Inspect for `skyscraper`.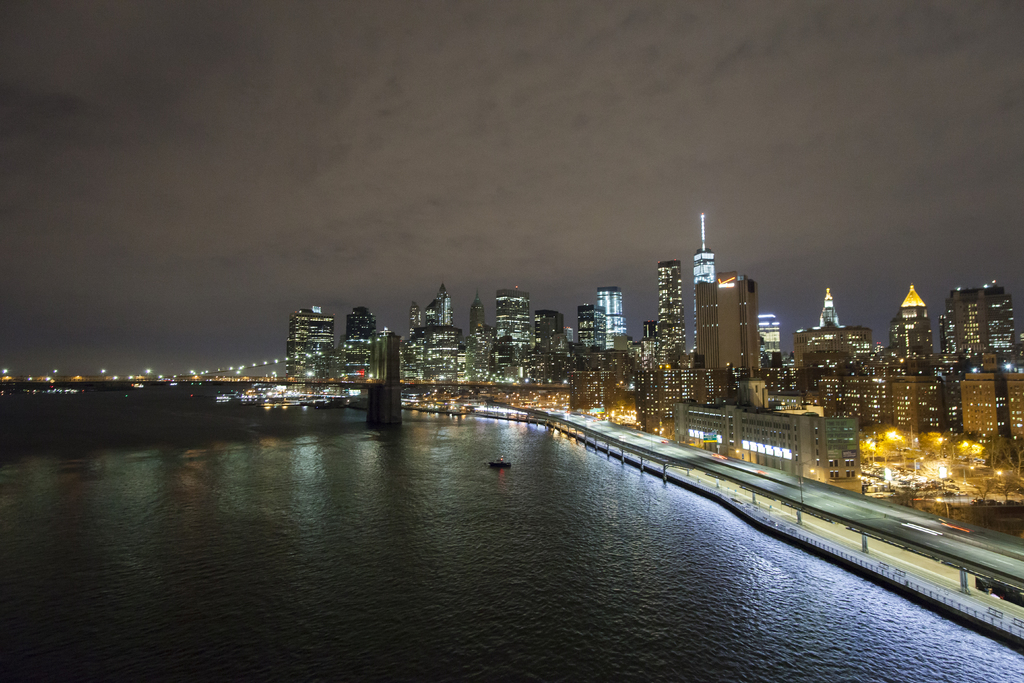
Inspection: locate(327, 306, 380, 385).
